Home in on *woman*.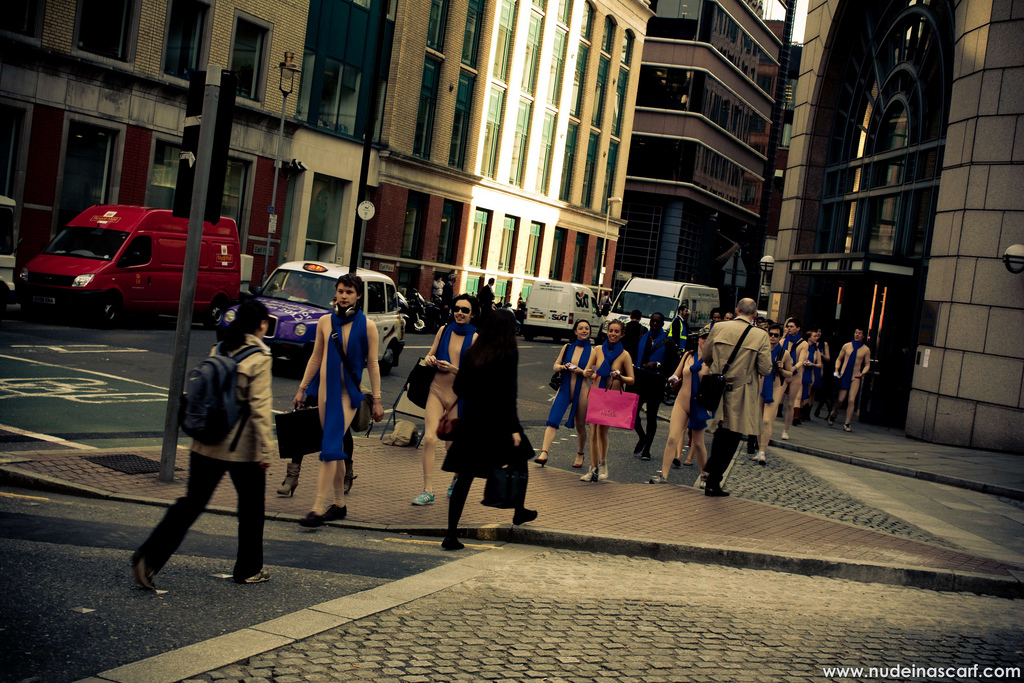
Homed in at l=659, t=336, r=707, b=480.
